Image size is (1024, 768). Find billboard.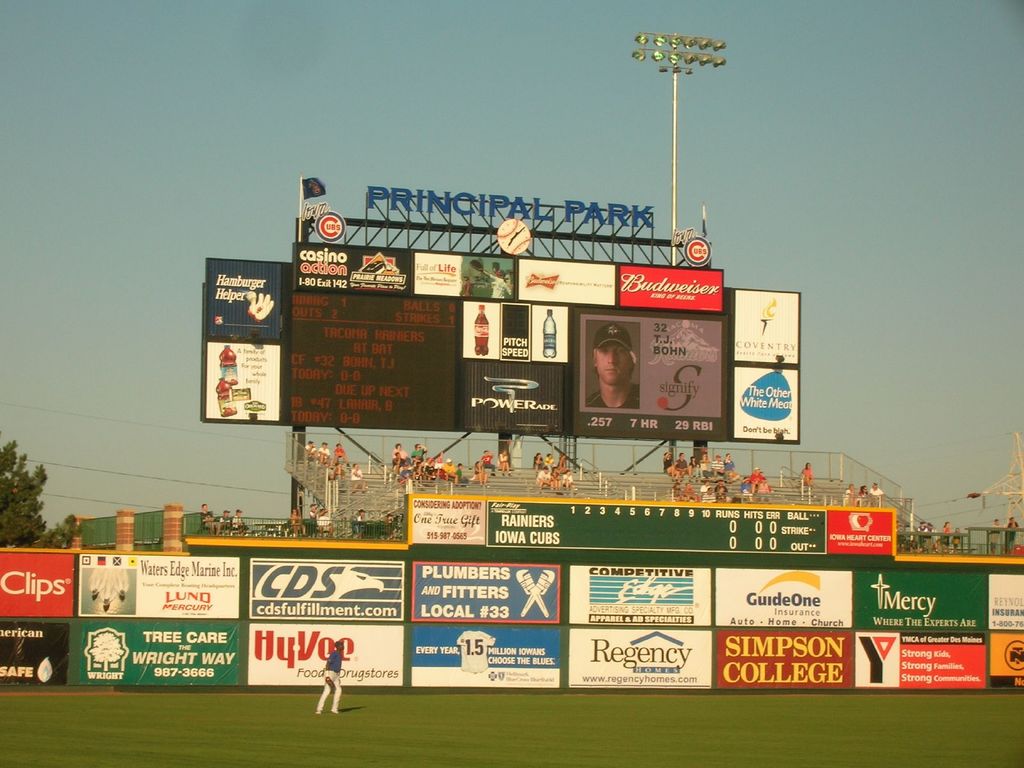
left=248, top=554, right=407, bottom=620.
